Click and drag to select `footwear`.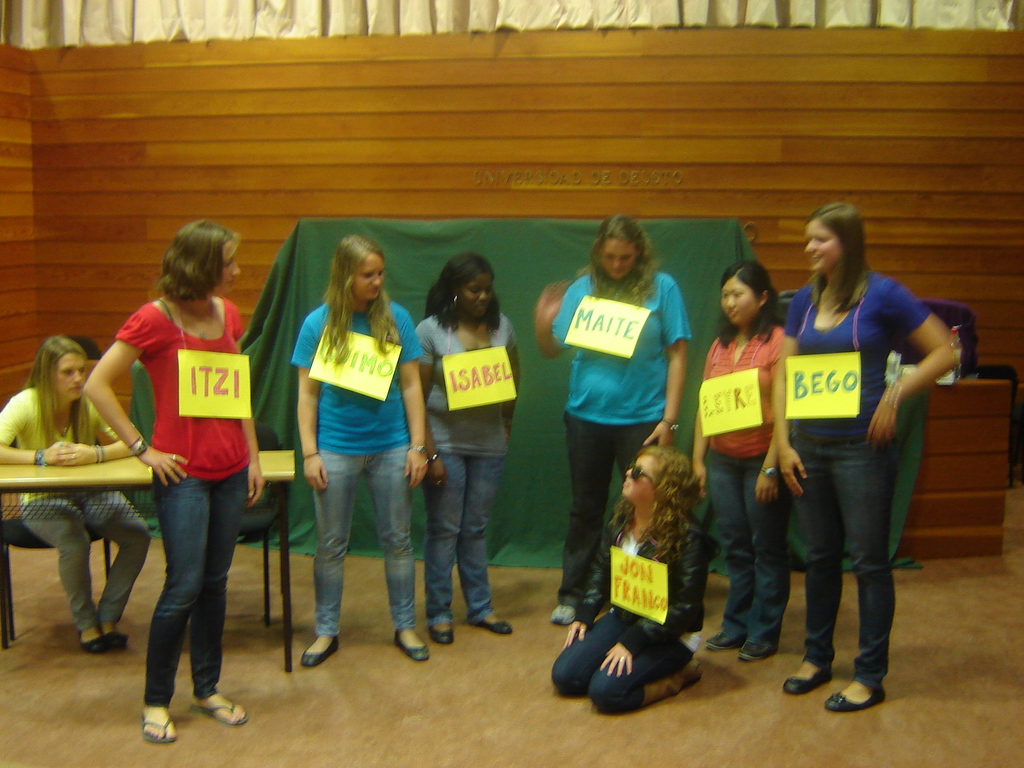
Selection: (left=431, top=630, right=460, bottom=646).
